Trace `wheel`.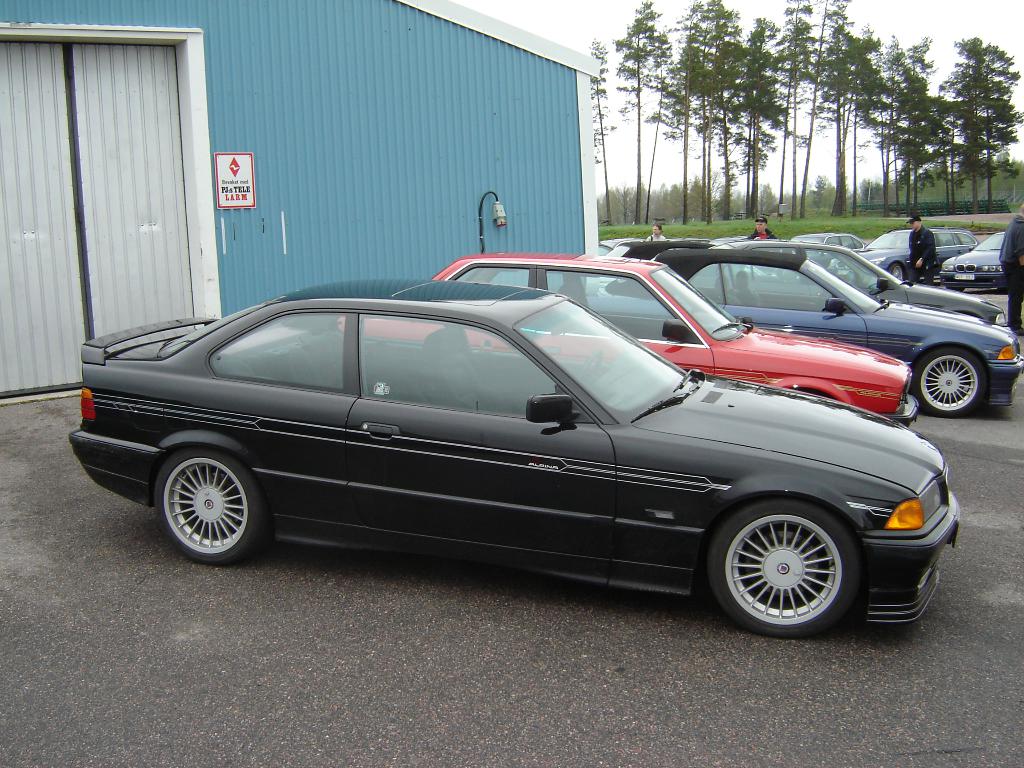
Traced to (947,288,963,296).
